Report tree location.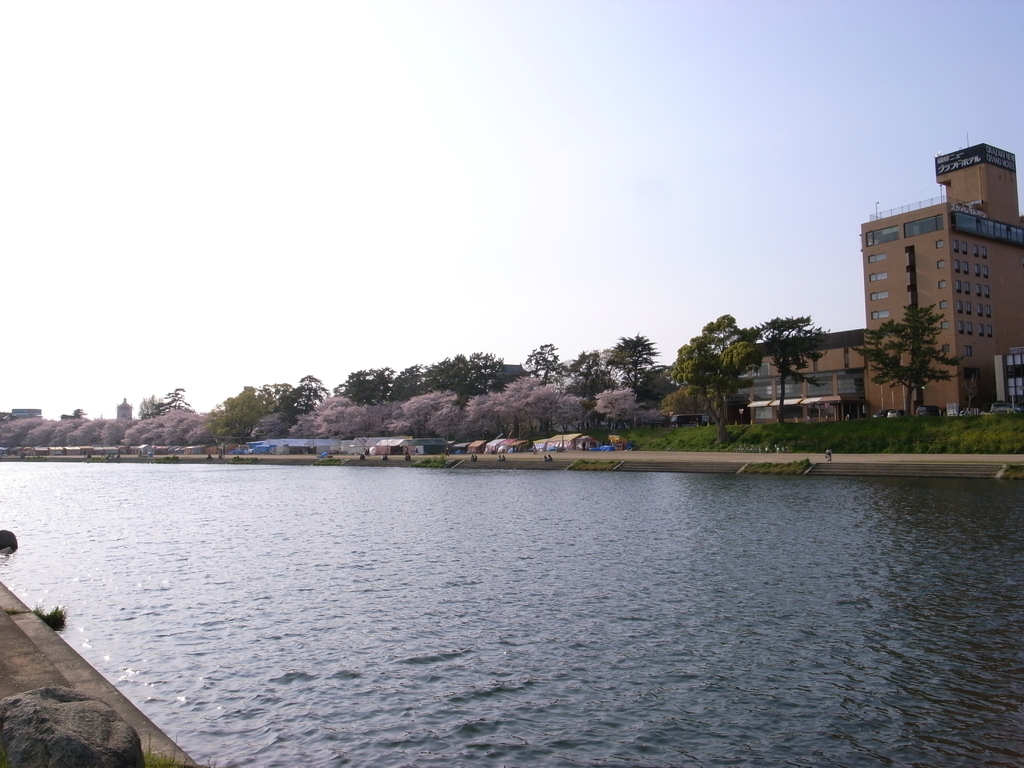
Report: x1=476 y1=356 x2=513 y2=395.
